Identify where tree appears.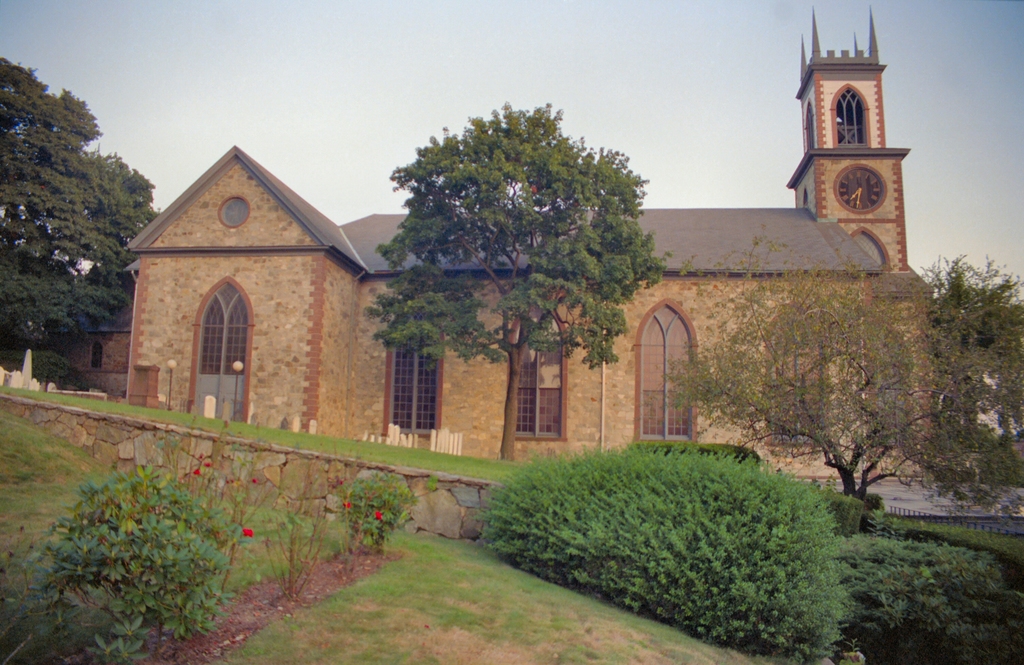
Appears at {"left": 929, "top": 257, "right": 1023, "bottom": 469}.
